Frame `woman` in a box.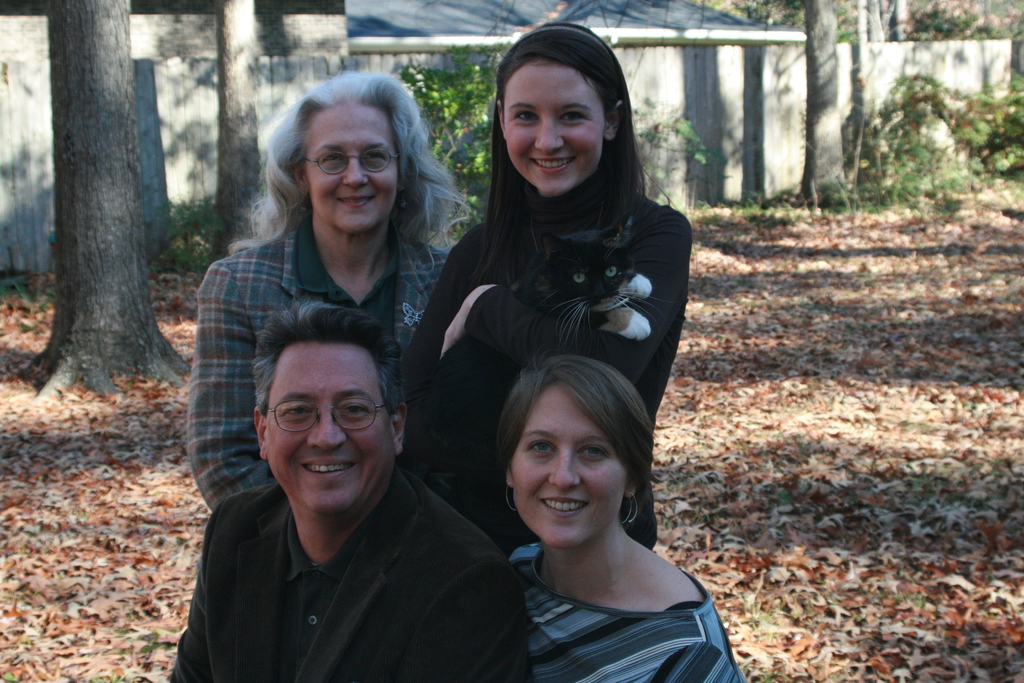
(x1=460, y1=340, x2=728, y2=682).
